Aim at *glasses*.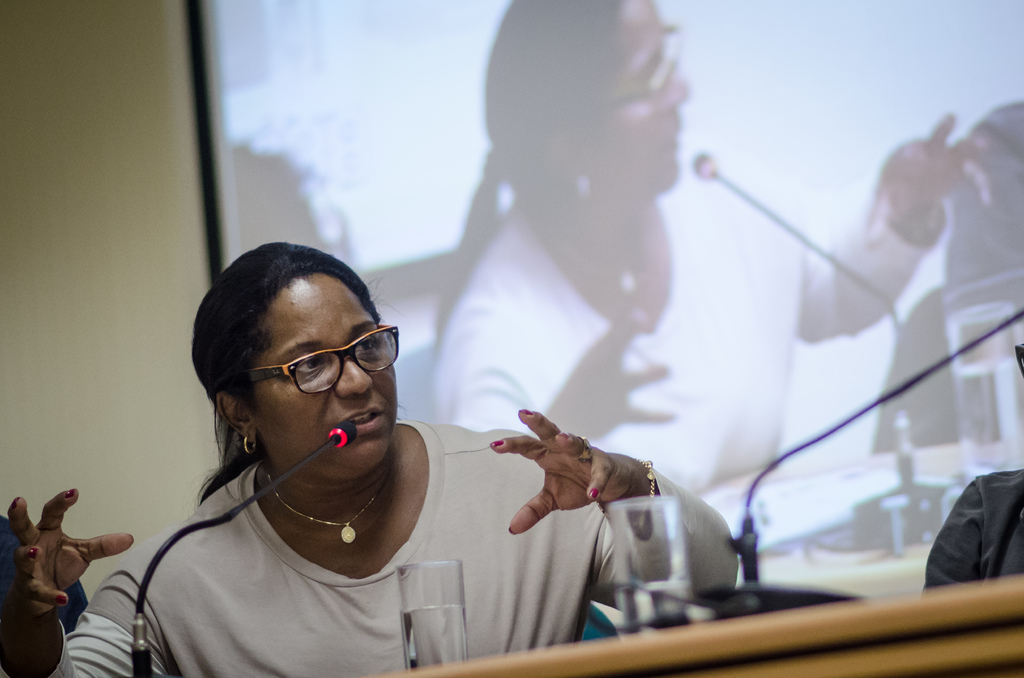
Aimed at crop(237, 319, 402, 401).
